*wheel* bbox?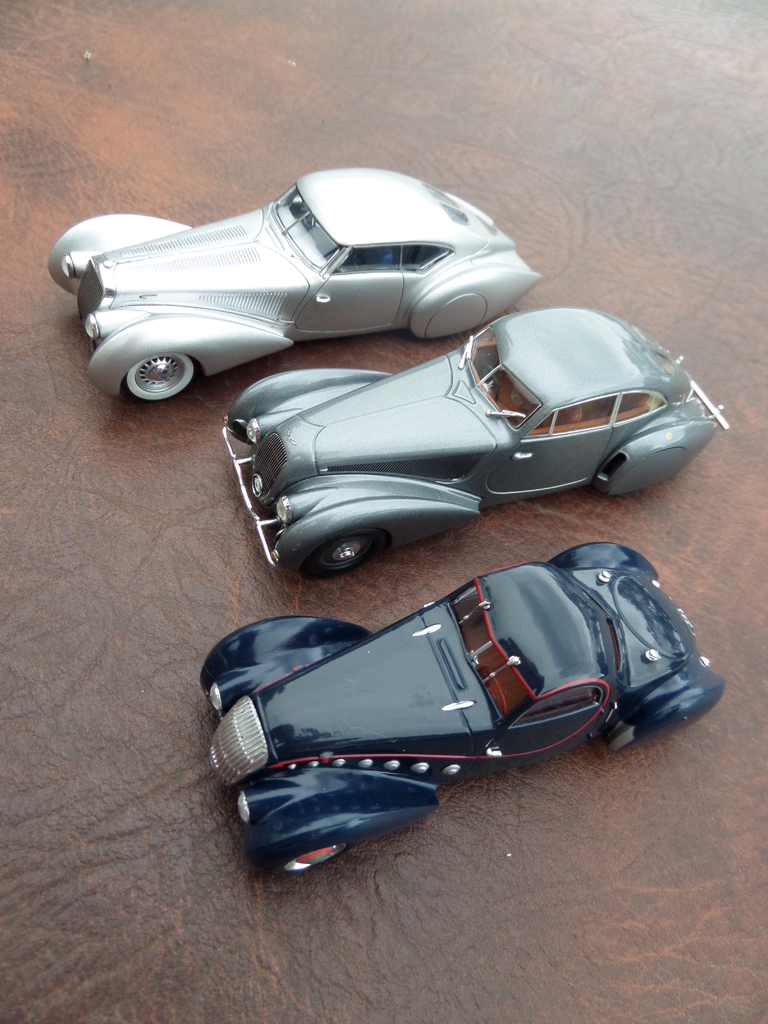
(left=125, top=358, right=200, bottom=400)
